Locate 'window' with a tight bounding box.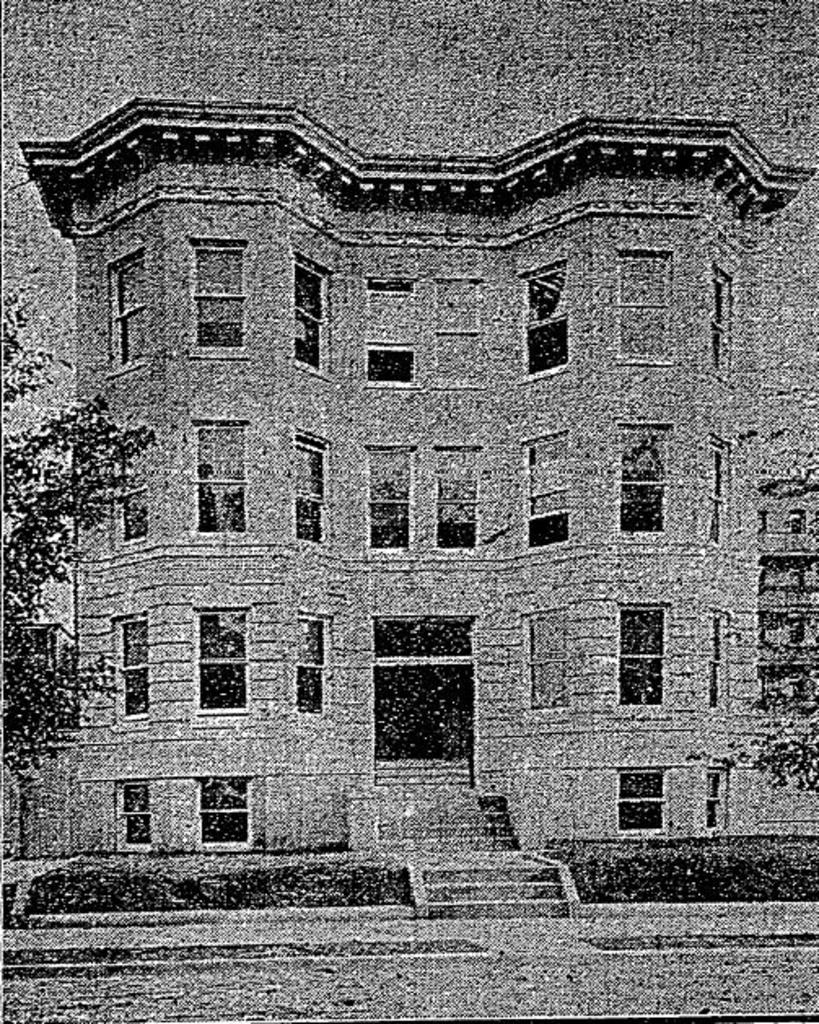
pyautogui.locateOnScreen(438, 446, 467, 540).
